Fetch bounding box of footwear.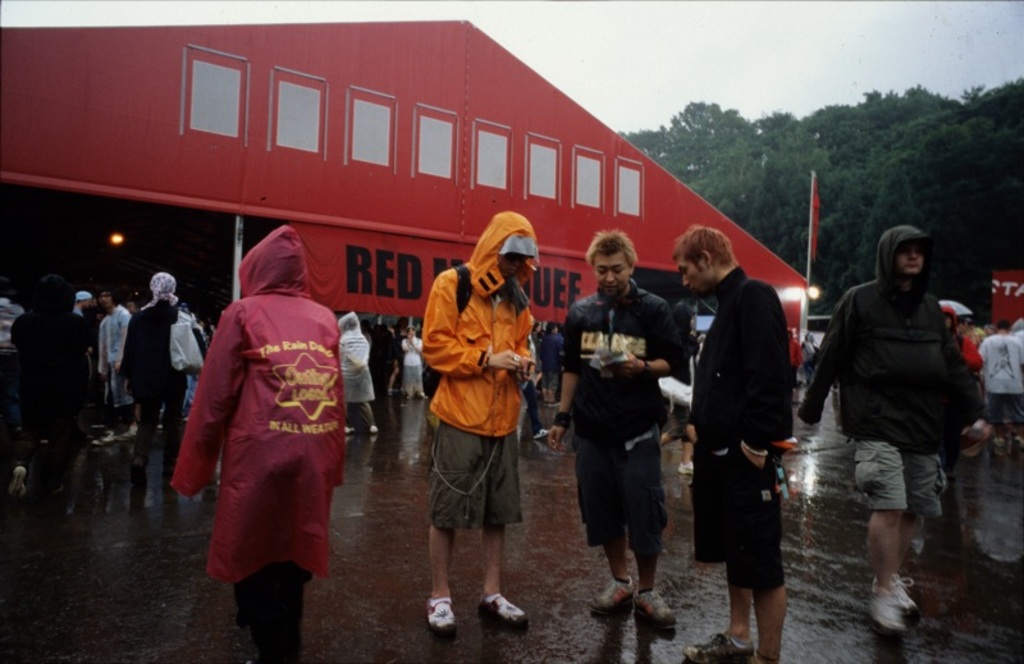
Bbox: bbox(636, 587, 676, 627).
